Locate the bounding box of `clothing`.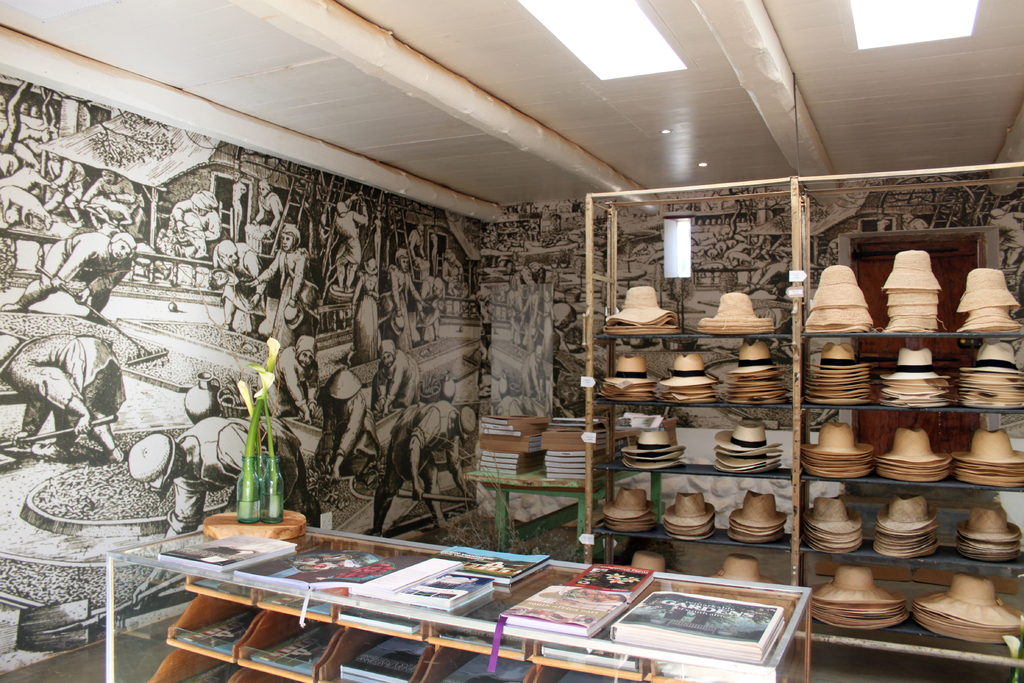
Bounding box: (19, 225, 111, 300).
